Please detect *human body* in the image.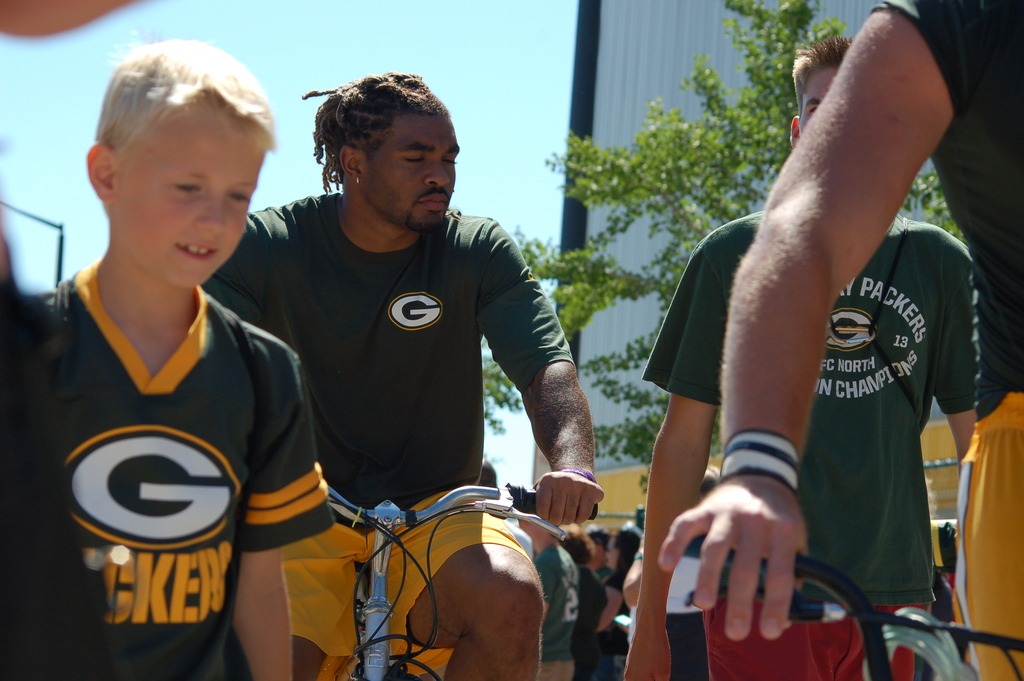
locate(588, 534, 613, 671).
